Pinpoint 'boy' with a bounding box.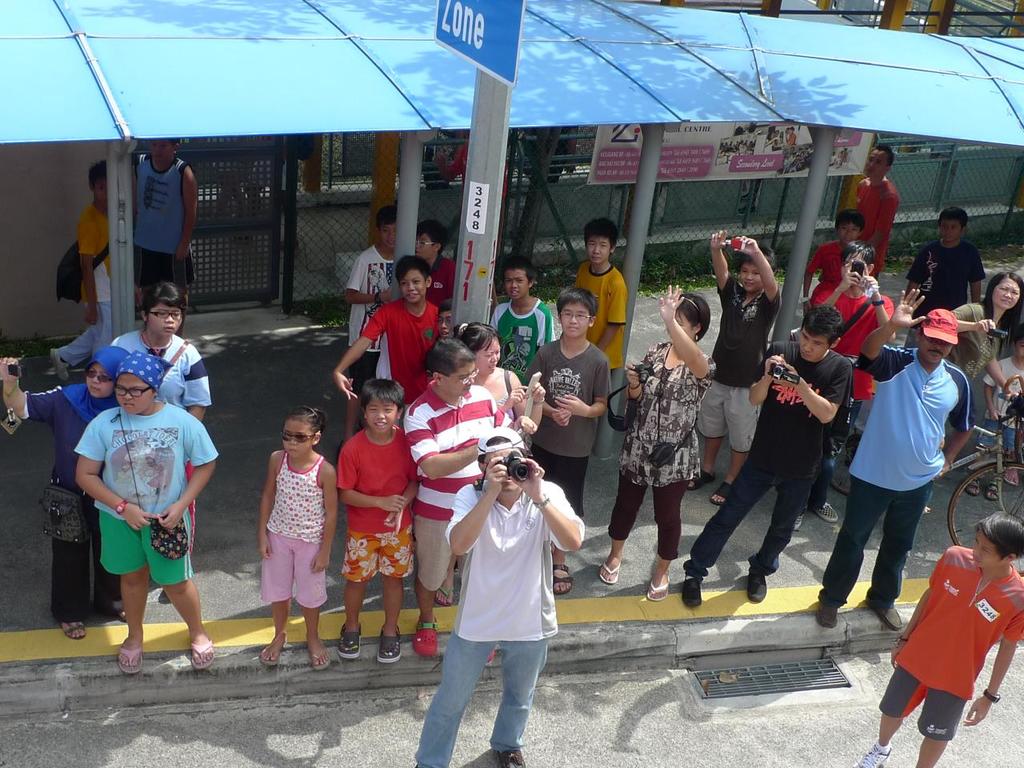
x1=51 y1=160 x2=114 y2=382.
